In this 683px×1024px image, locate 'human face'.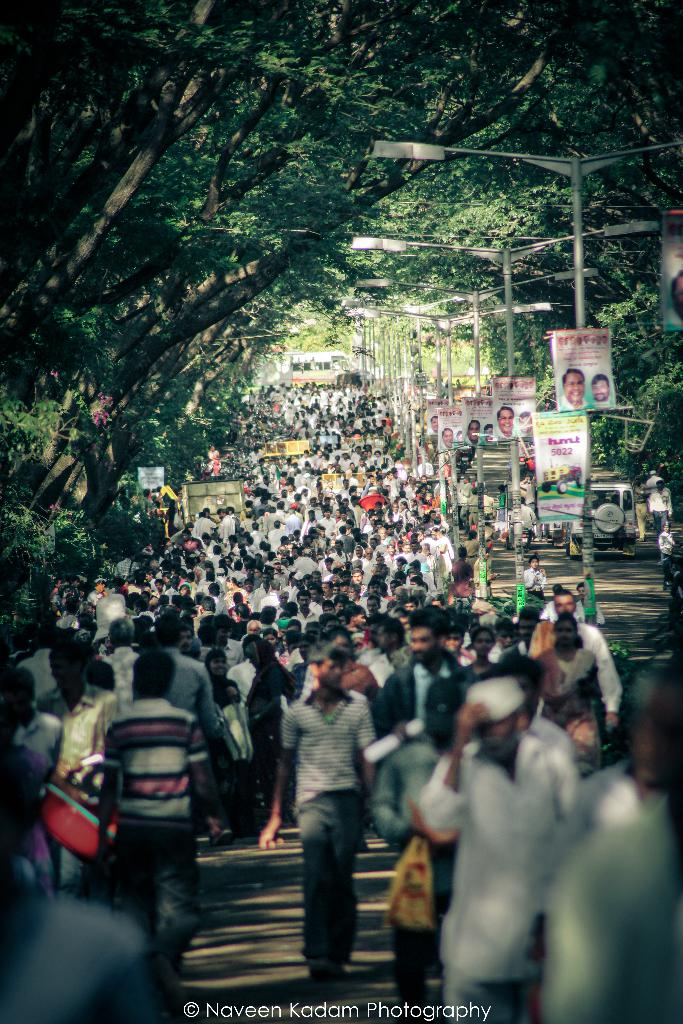
Bounding box: region(49, 661, 79, 689).
